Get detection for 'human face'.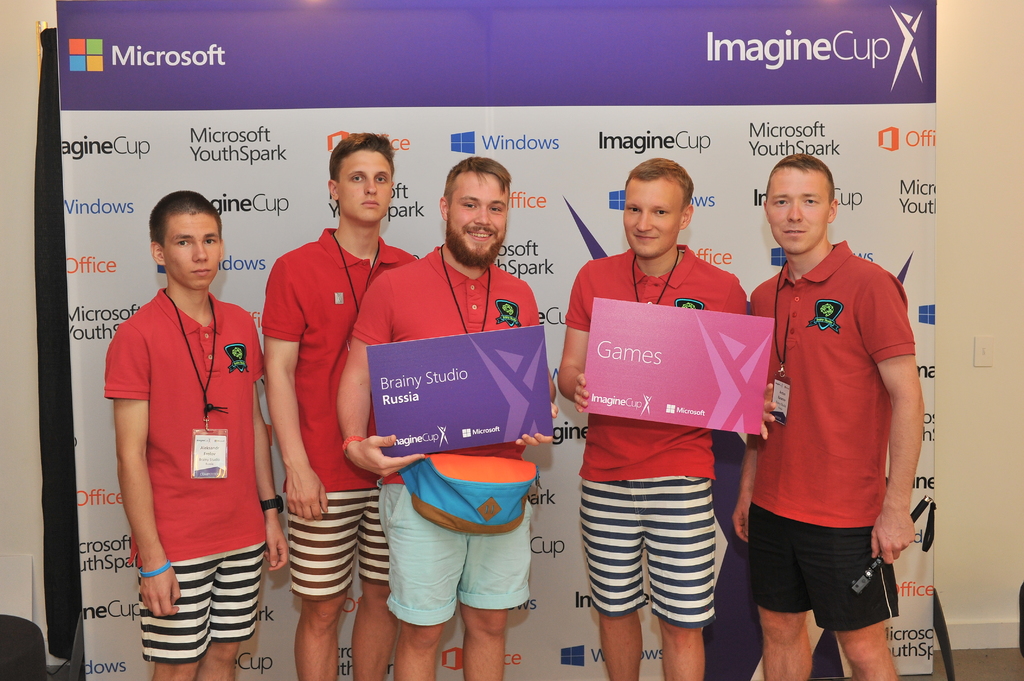
Detection: BBox(163, 214, 218, 287).
